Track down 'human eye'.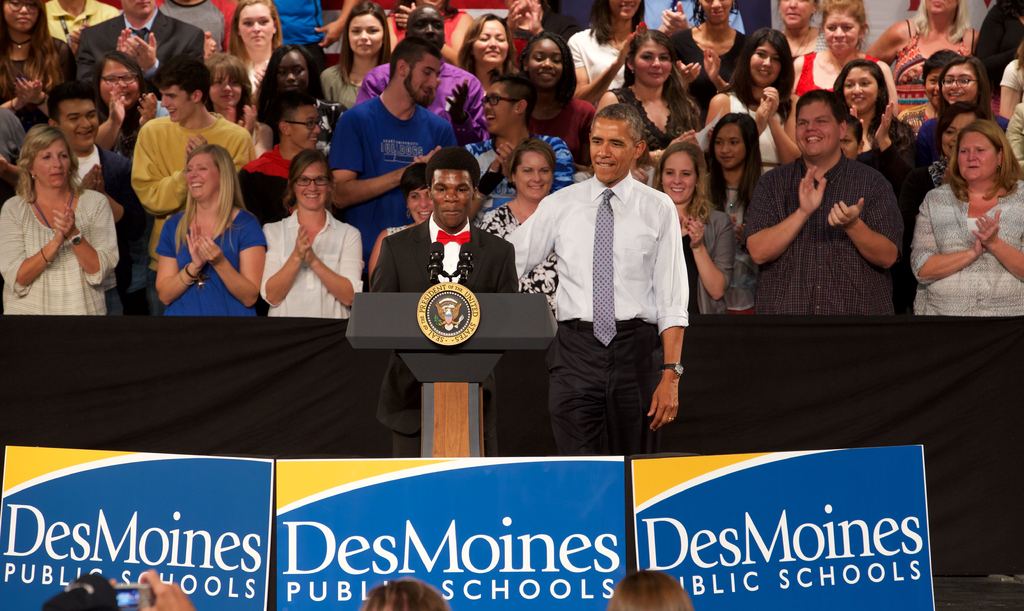
Tracked to box=[496, 34, 506, 42].
